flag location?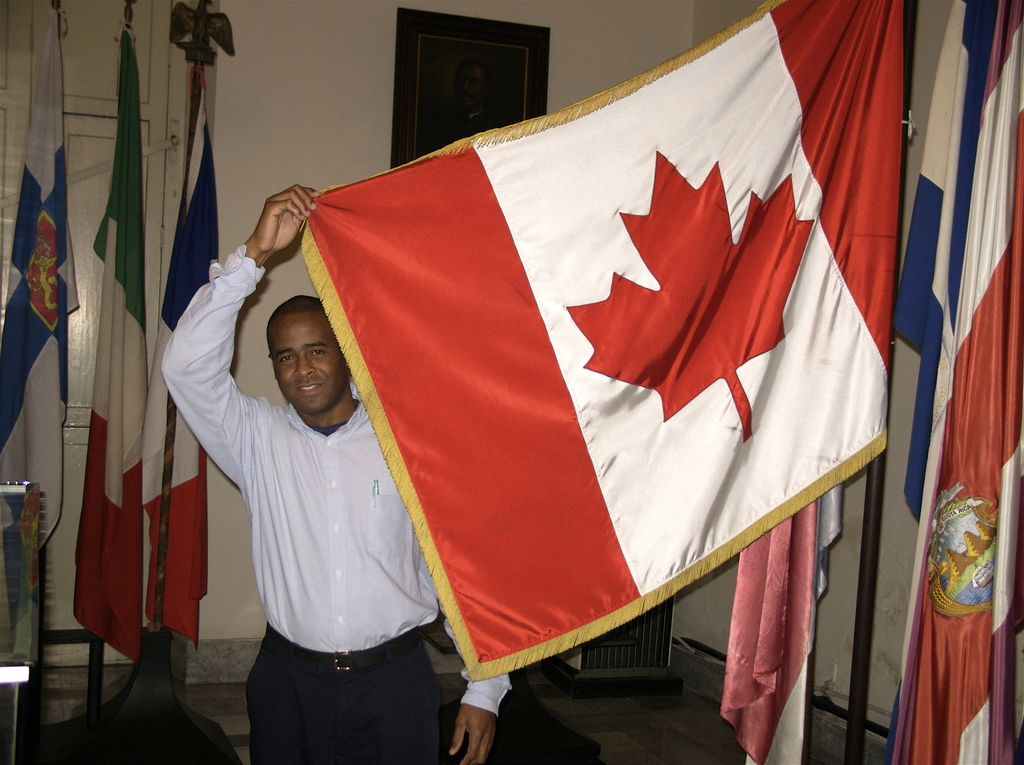
(10,3,79,552)
